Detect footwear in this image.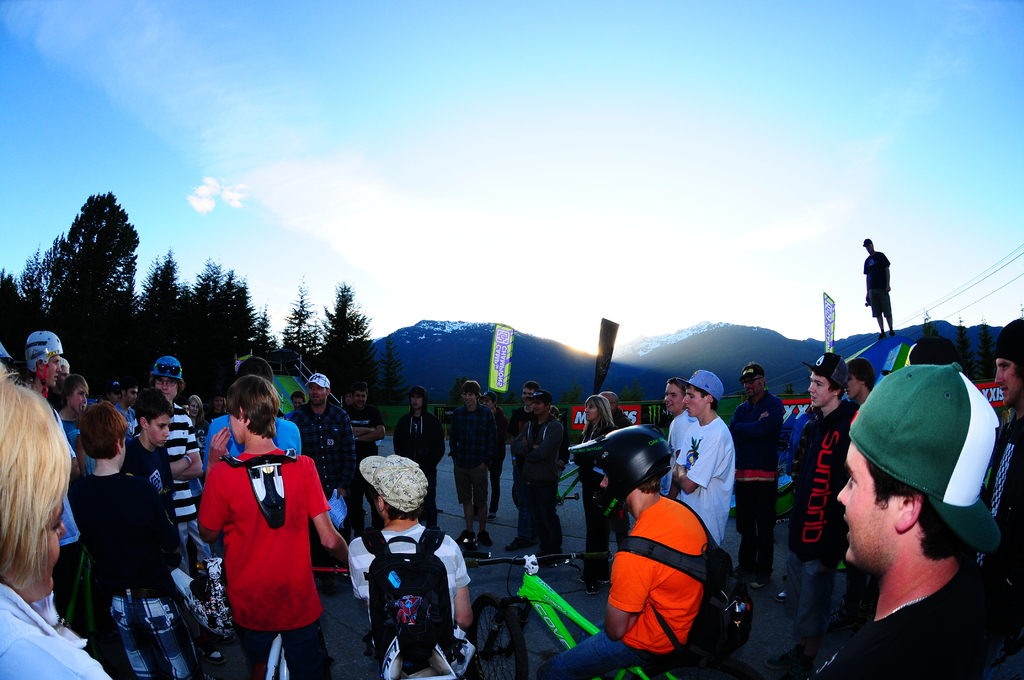
Detection: box(736, 560, 744, 574).
